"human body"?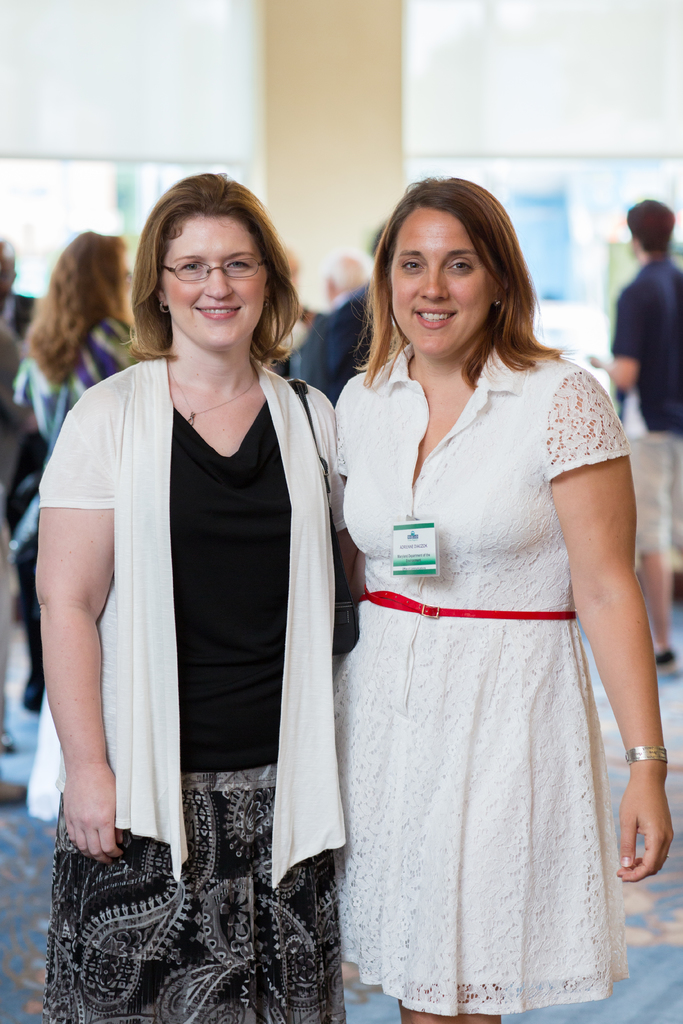
290,144,676,1023
